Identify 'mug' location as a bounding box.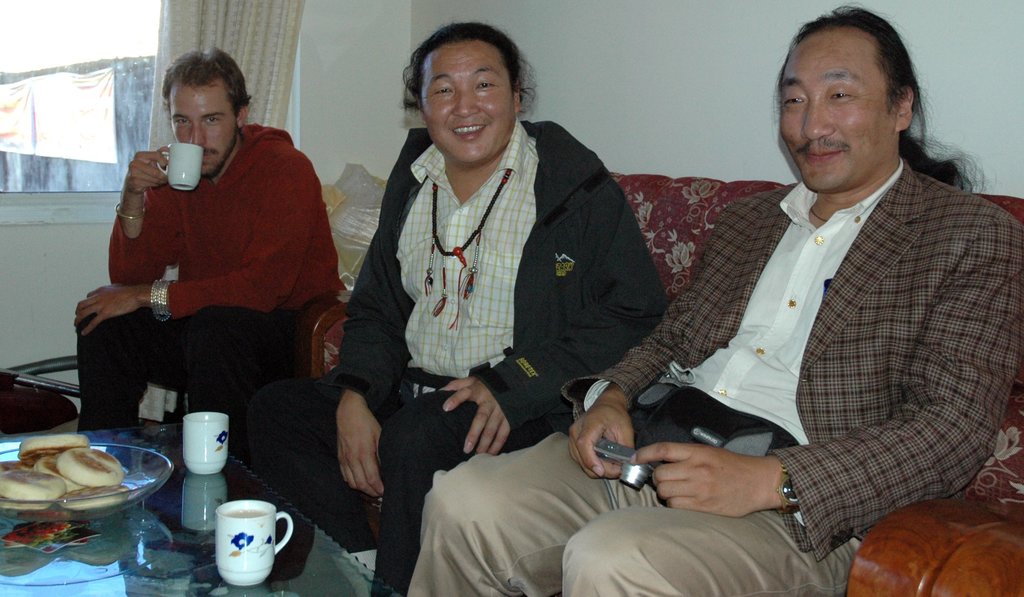
bbox(182, 412, 230, 476).
